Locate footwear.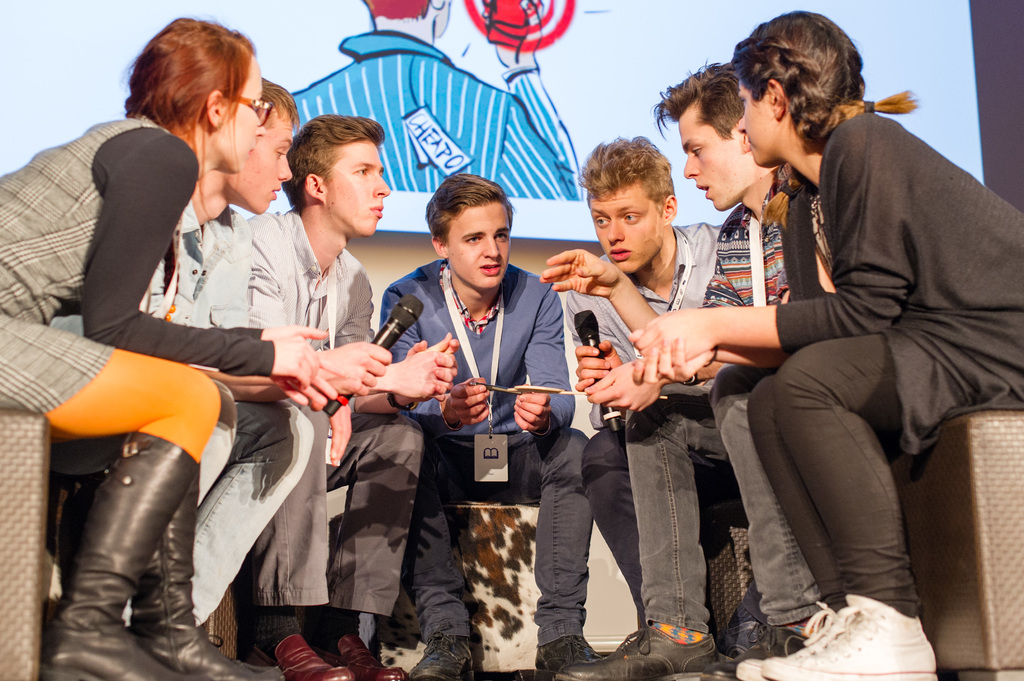
Bounding box: [716, 612, 781, 671].
